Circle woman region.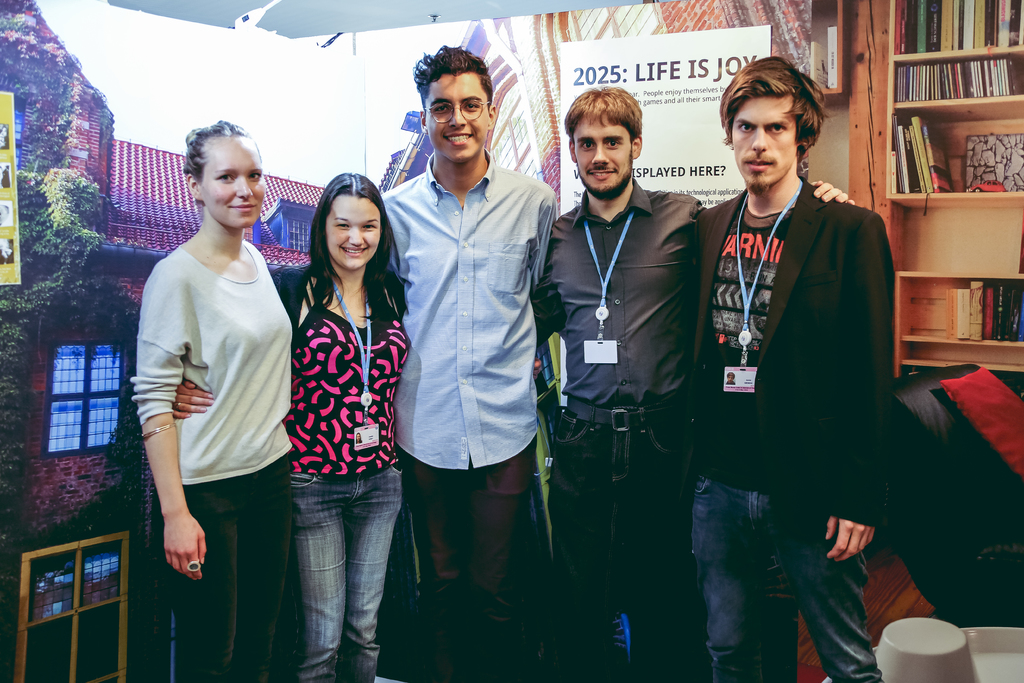
Region: 132,107,296,682.
